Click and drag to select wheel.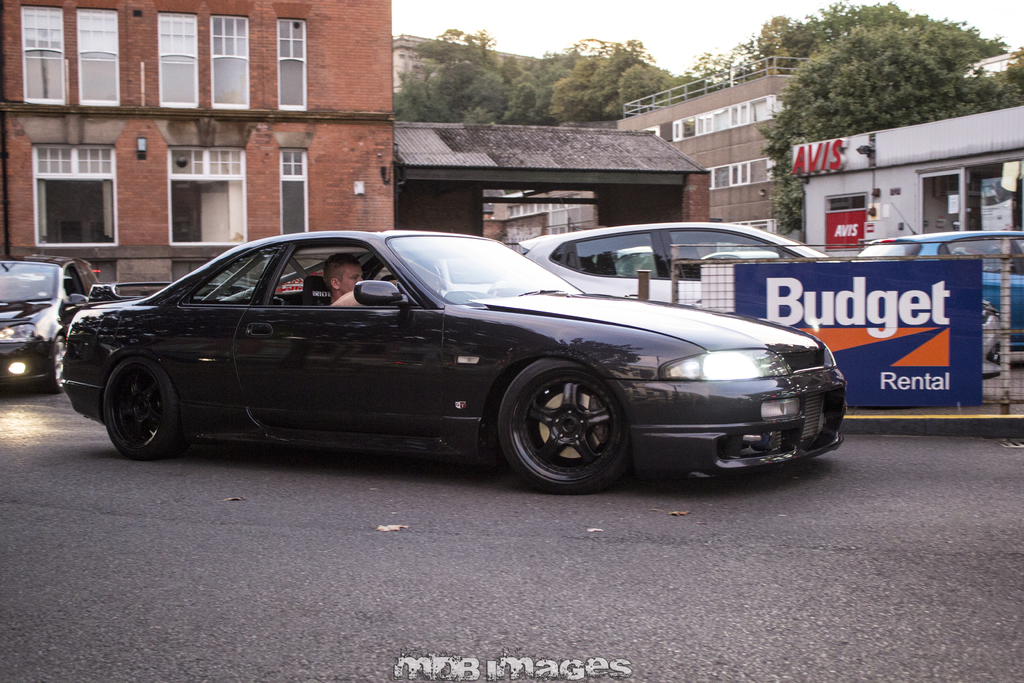
Selection: rect(492, 356, 646, 500).
